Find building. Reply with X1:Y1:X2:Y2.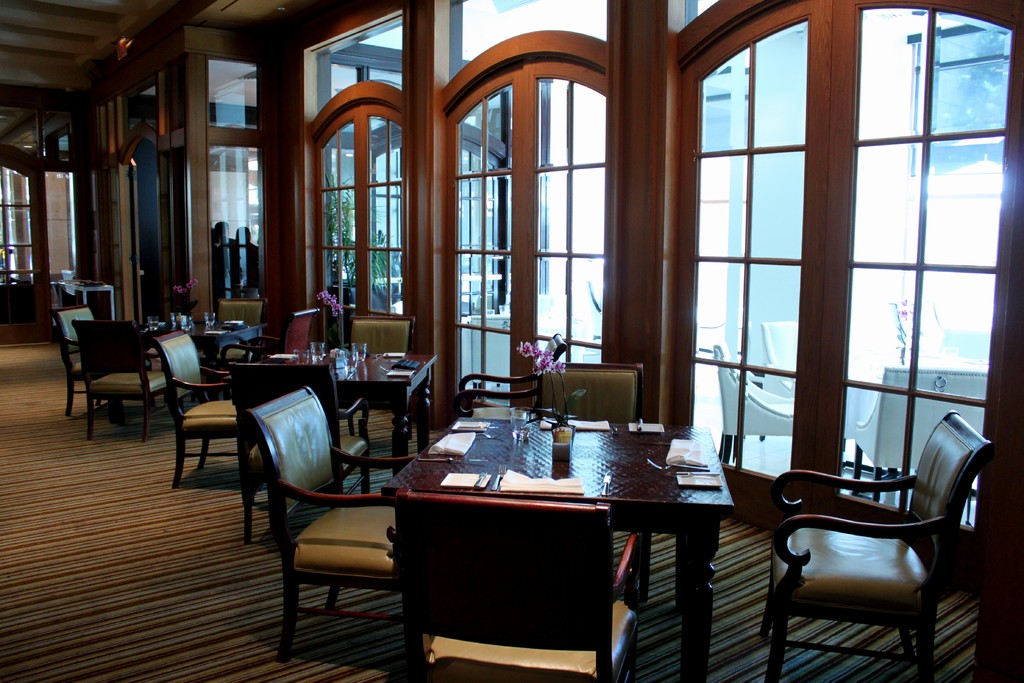
0:0:1023:682.
